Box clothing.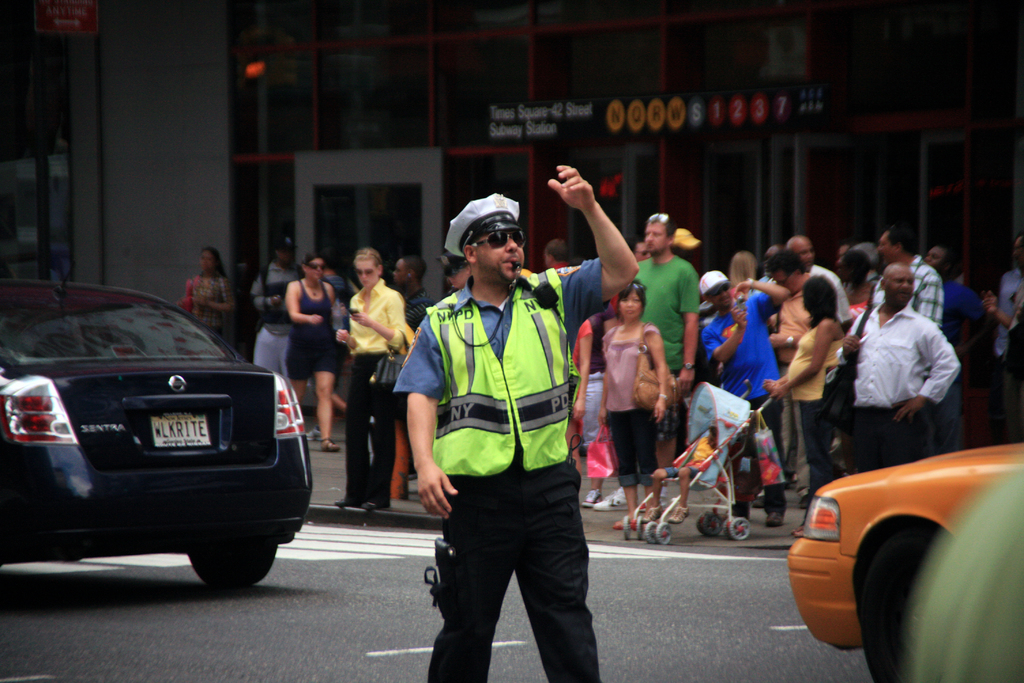
256:257:300:365.
